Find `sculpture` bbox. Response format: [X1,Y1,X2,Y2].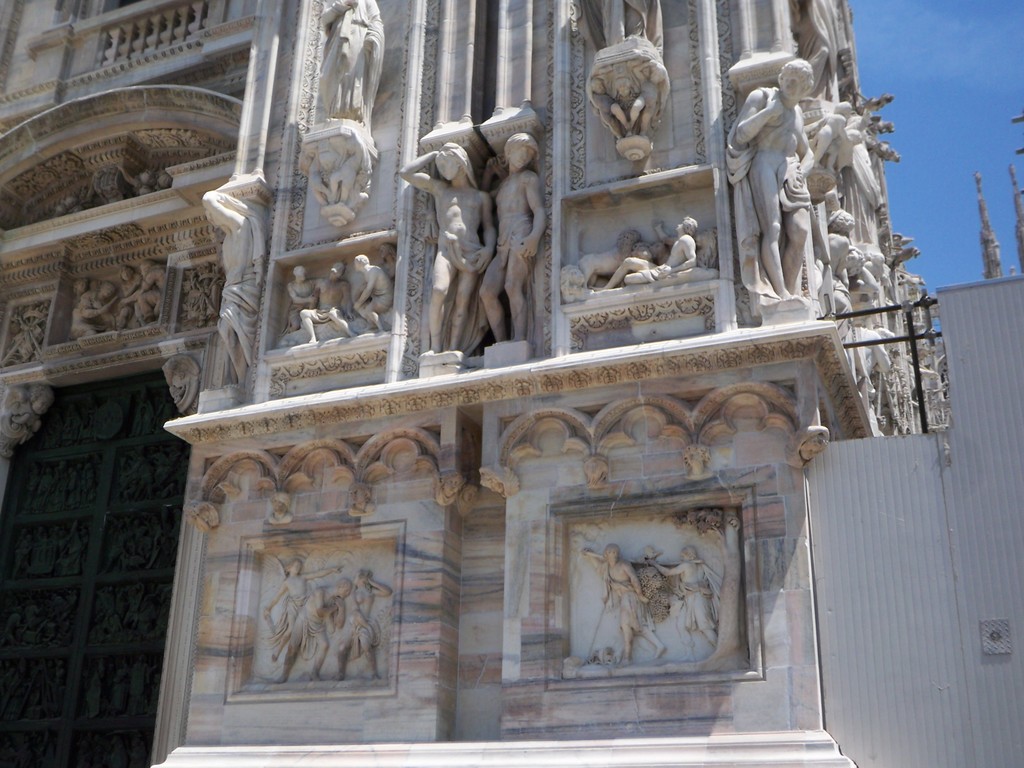
[588,76,627,136].
